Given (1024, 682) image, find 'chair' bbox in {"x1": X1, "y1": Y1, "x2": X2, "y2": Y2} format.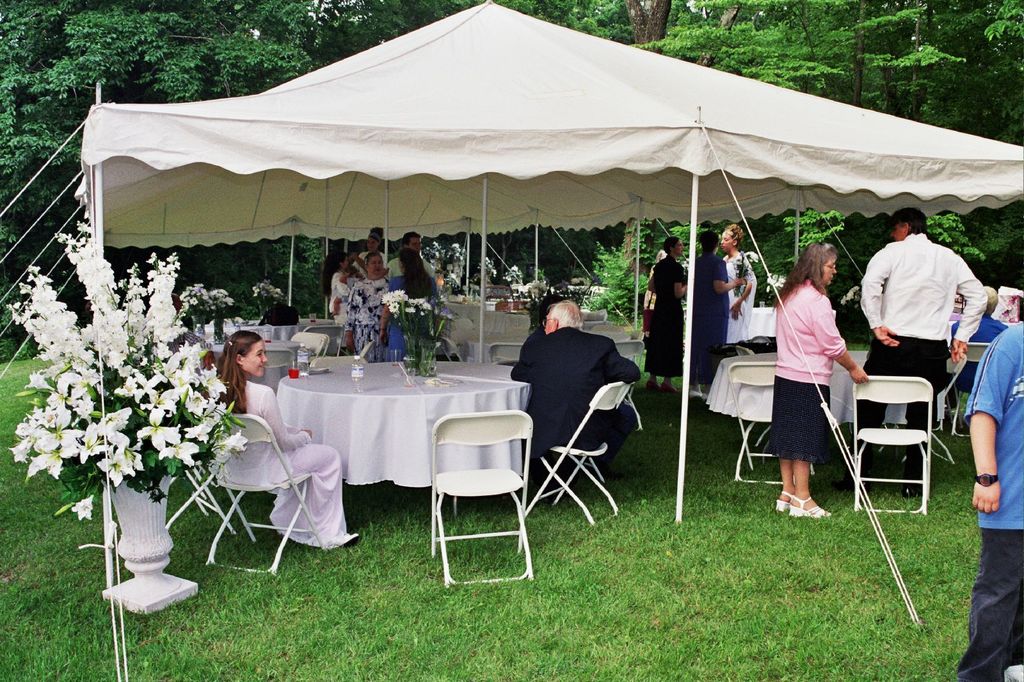
{"x1": 845, "y1": 372, "x2": 932, "y2": 516}.
